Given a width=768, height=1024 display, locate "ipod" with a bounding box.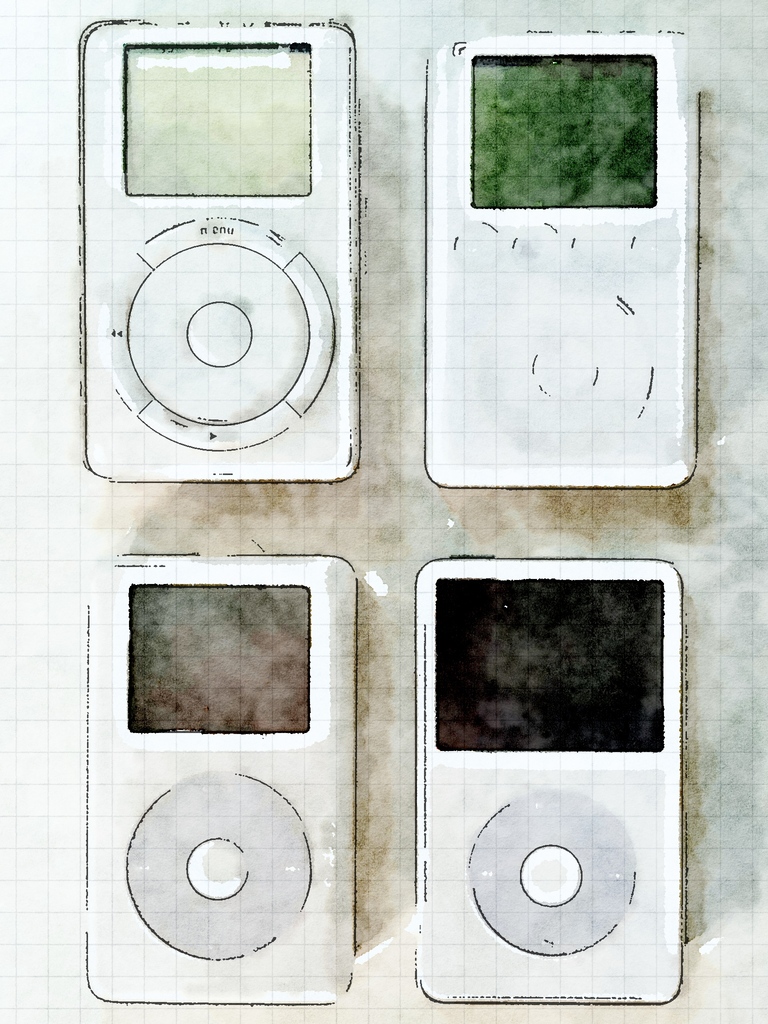
Located: box=[422, 23, 701, 494].
